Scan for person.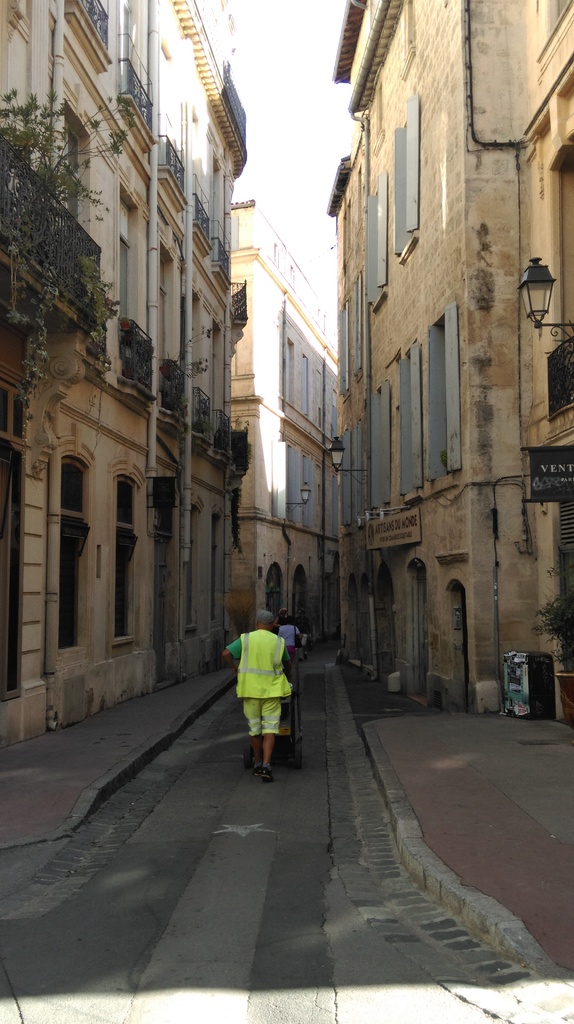
Scan result: (x1=220, y1=614, x2=299, y2=773).
